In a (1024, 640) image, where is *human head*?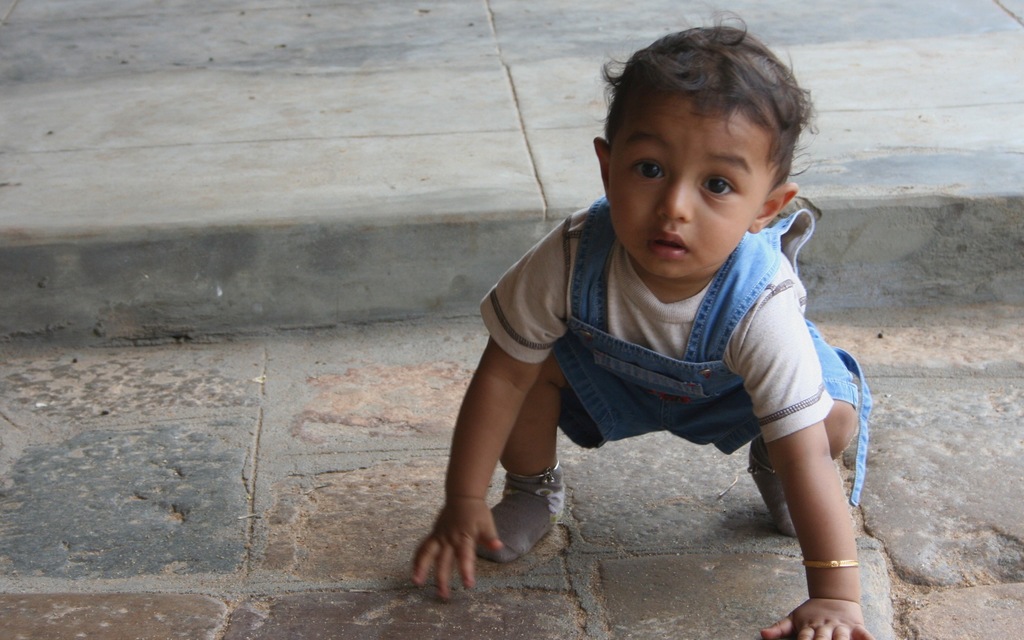
BBox(591, 23, 809, 250).
